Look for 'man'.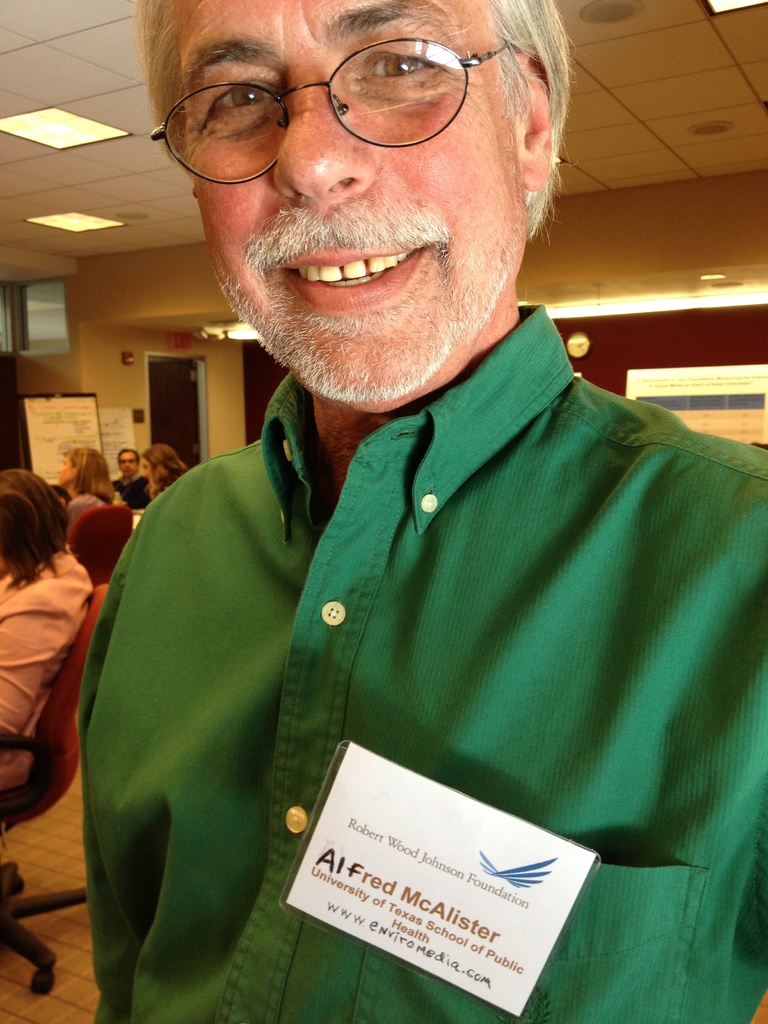
Found: crop(42, 0, 767, 947).
